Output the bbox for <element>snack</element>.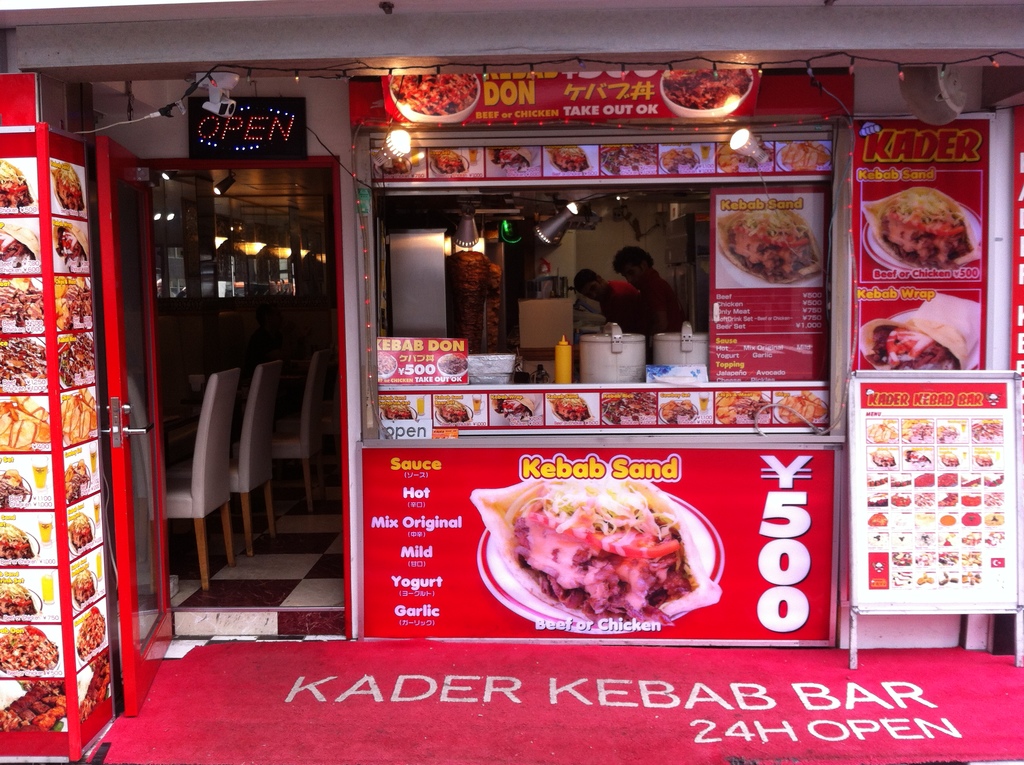
[551,392,592,424].
